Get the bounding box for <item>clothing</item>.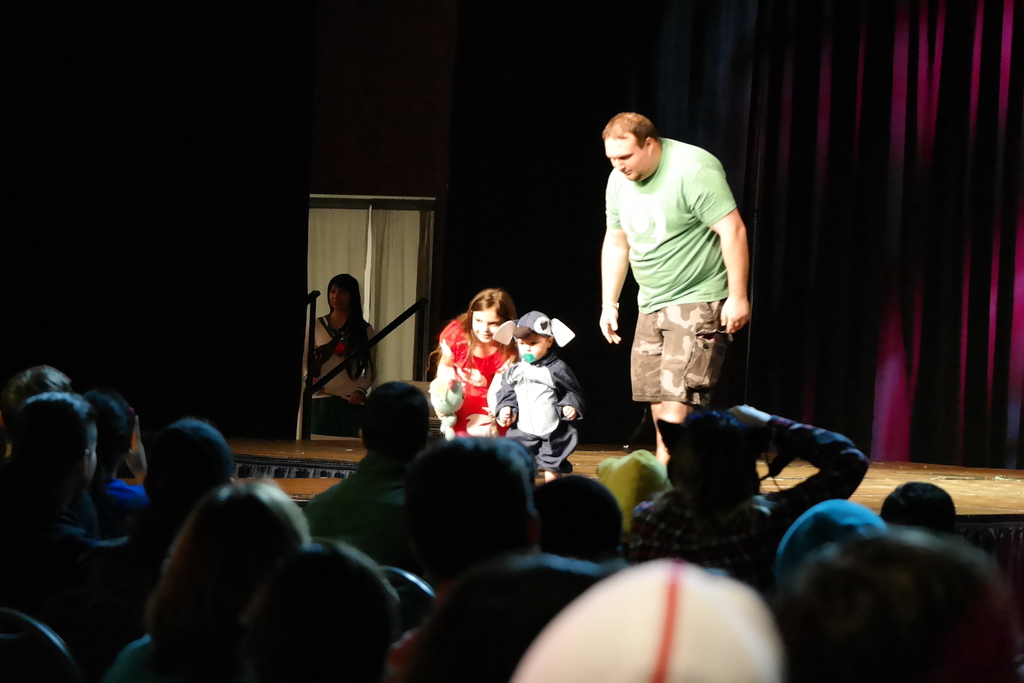
BBox(490, 342, 580, 470).
